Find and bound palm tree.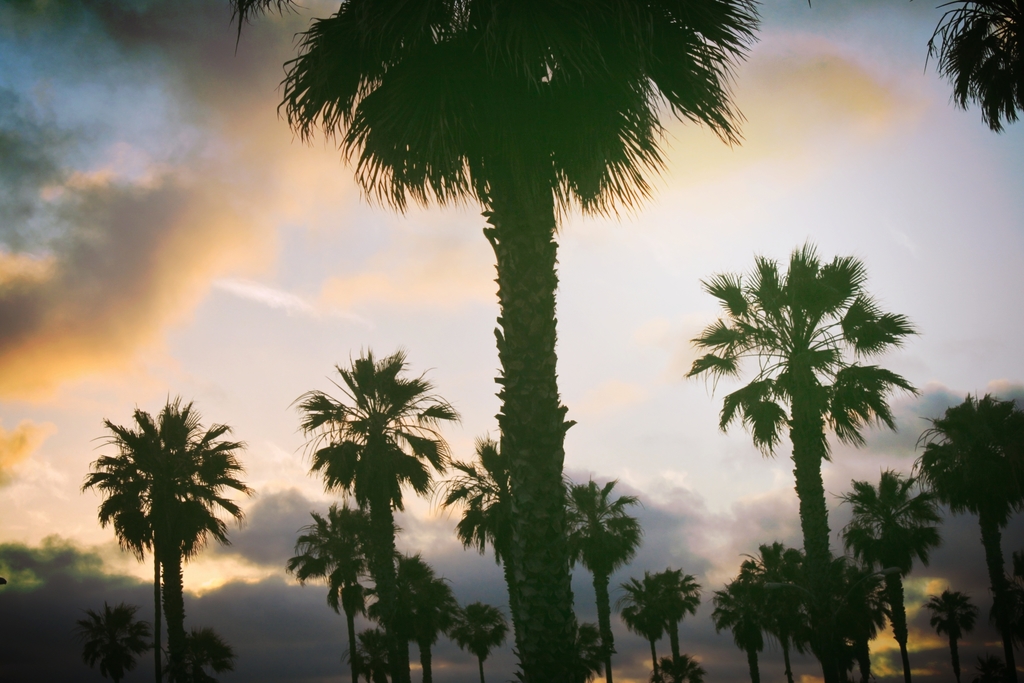
Bound: pyautogui.locateOnScreen(291, 353, 435, 653).
